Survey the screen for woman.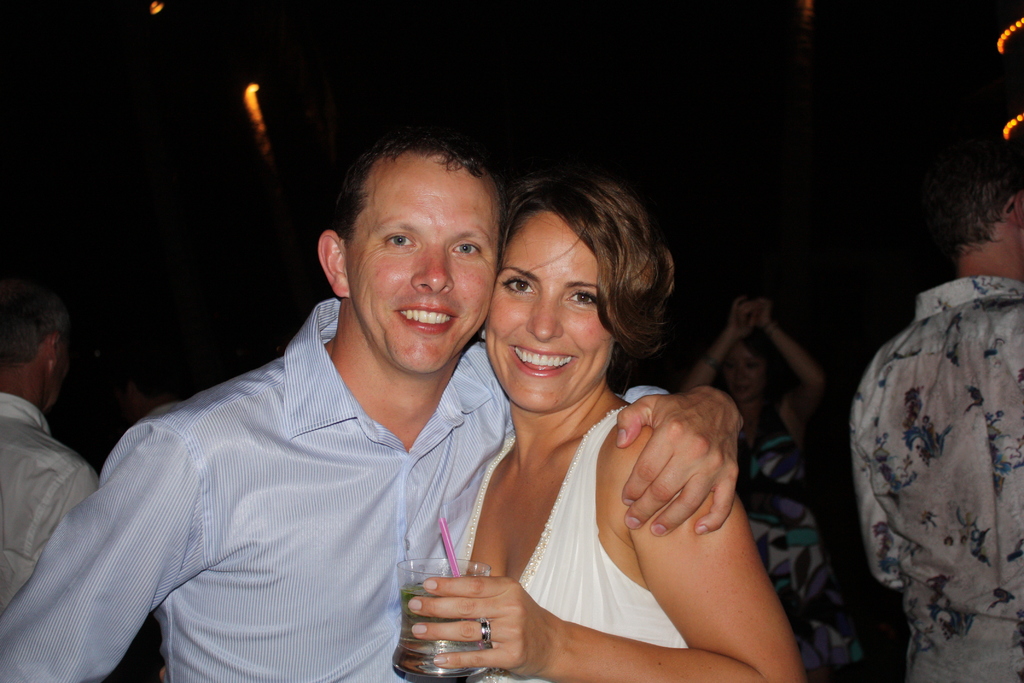
Survey found: (408, 160, 792, 682).
